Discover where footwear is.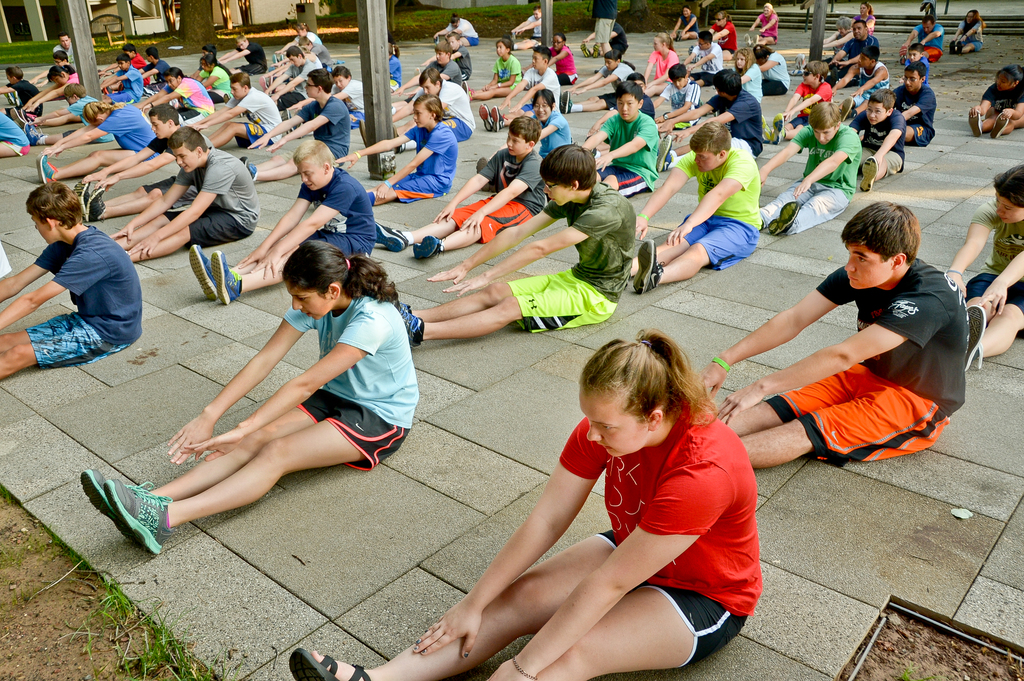
Discovered at BBox(104, 481, 168, 557).
